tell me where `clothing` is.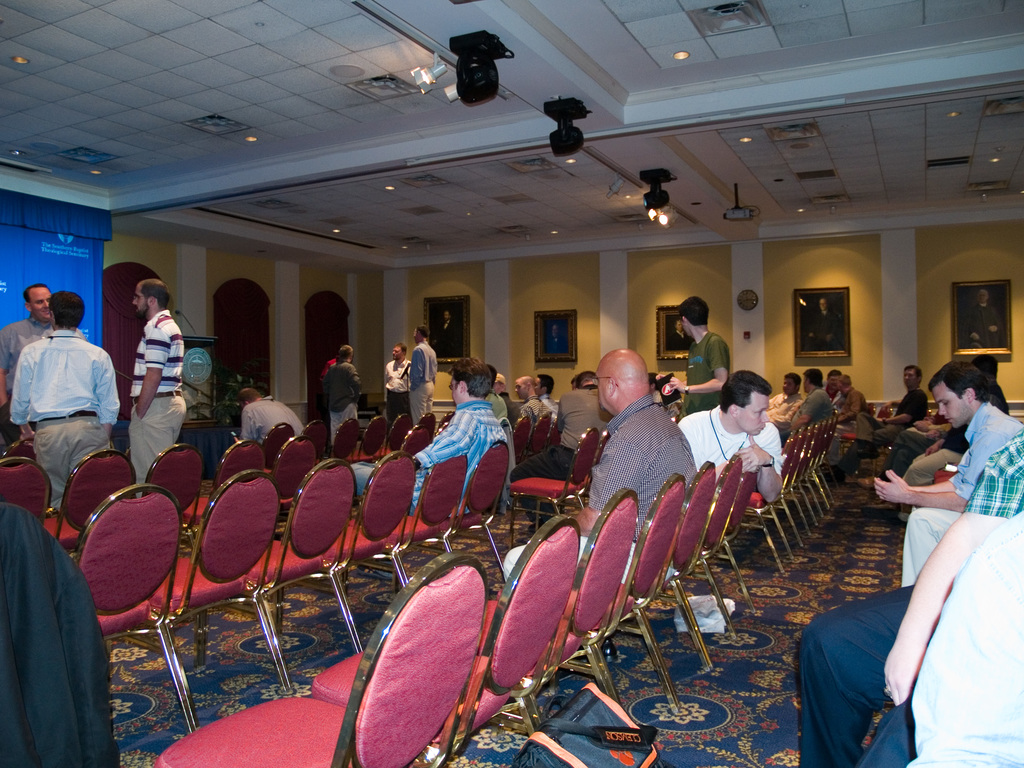
`clothing` is at pyautogui.locateOnScreen(674, 399, 803, 483).
